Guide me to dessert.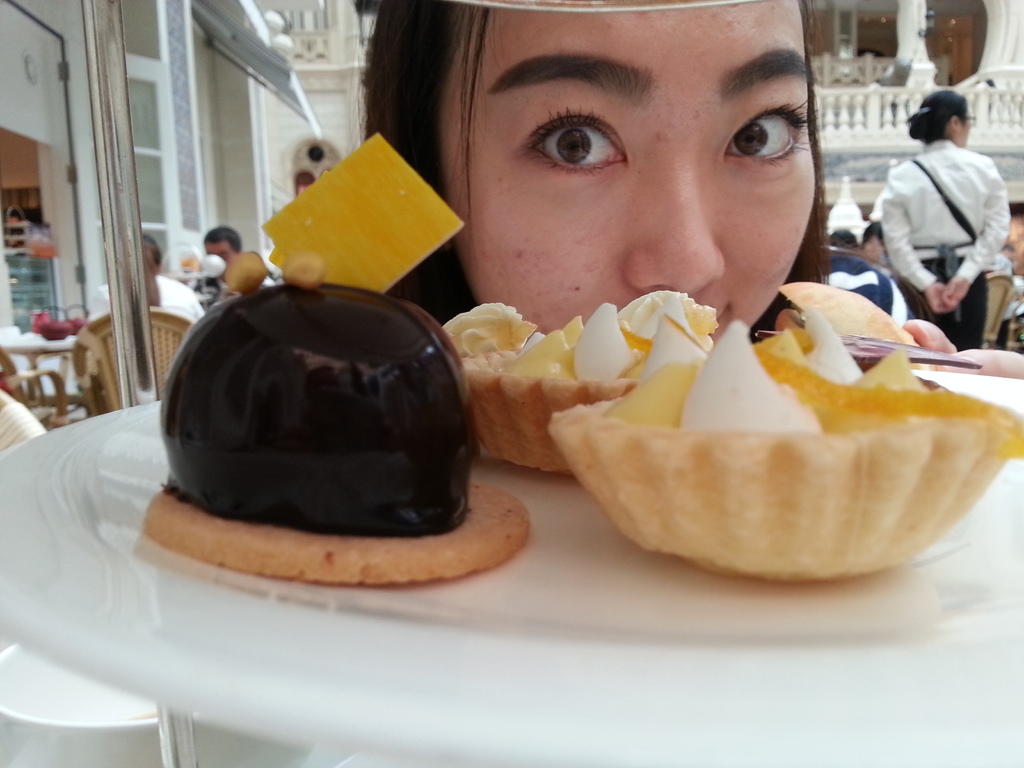
Guidance: x1=559, y1=306, x2=1001, y2=600.
